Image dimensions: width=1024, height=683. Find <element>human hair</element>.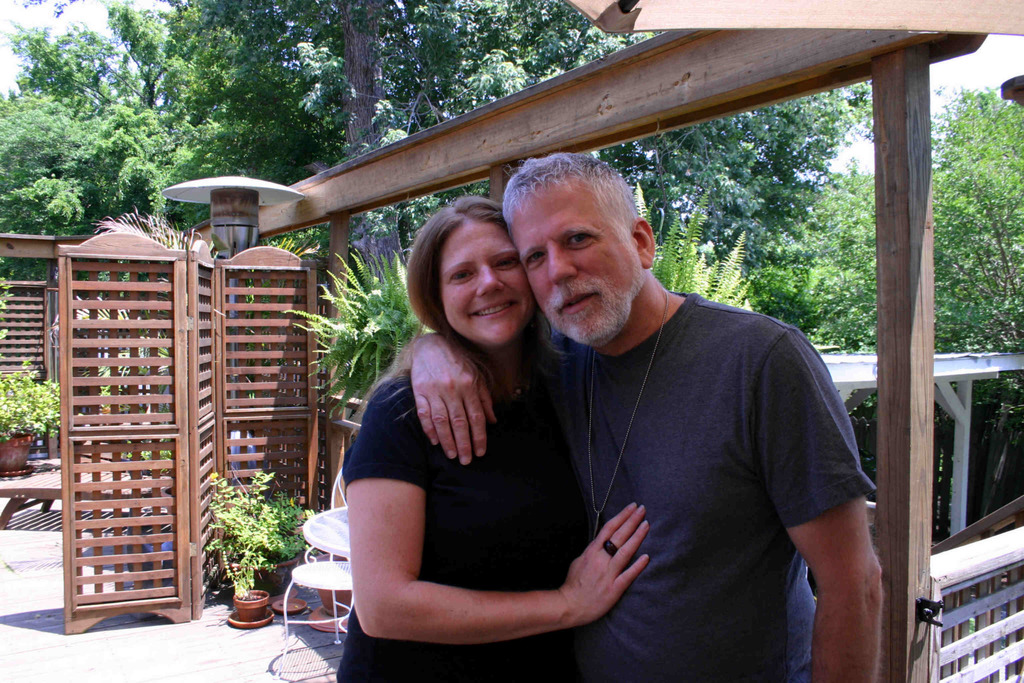
496,151,645,235.
